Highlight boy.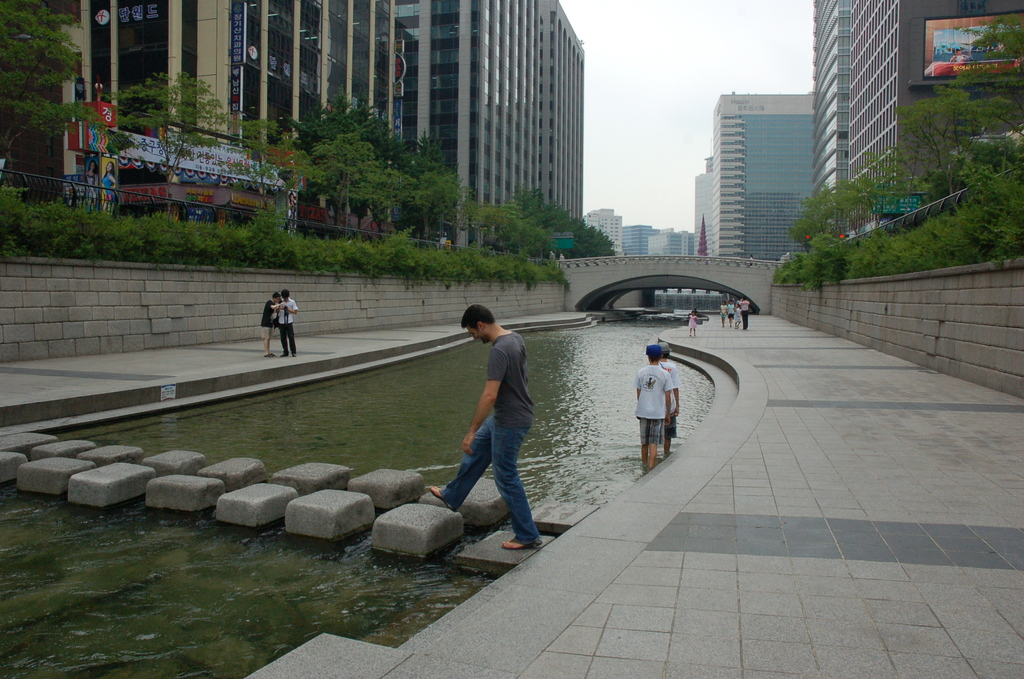
Highlighted region: [x1=659, y1=343, x2=679, y2=435].
